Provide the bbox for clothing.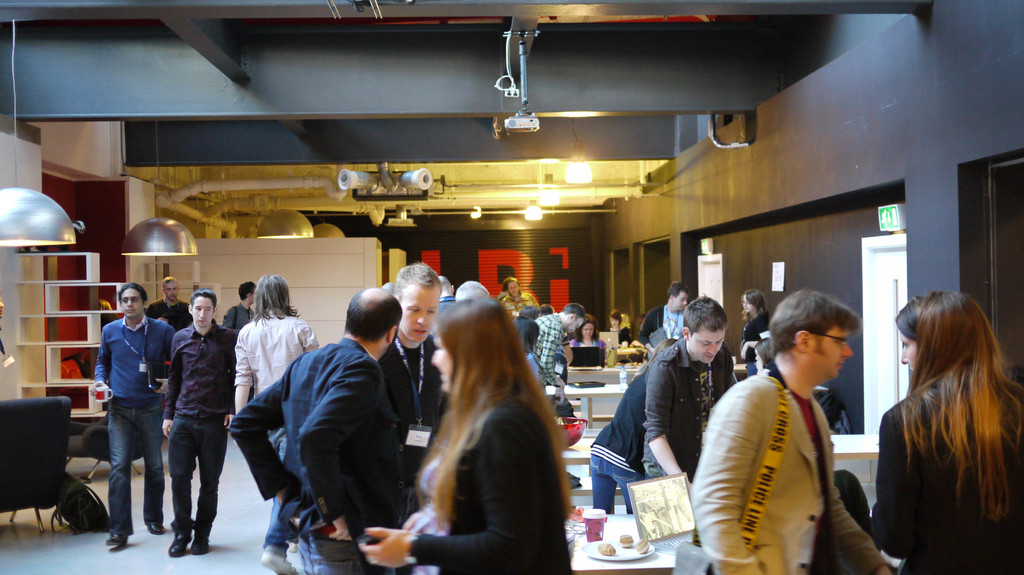
box(867, 365, 1023, 574).
